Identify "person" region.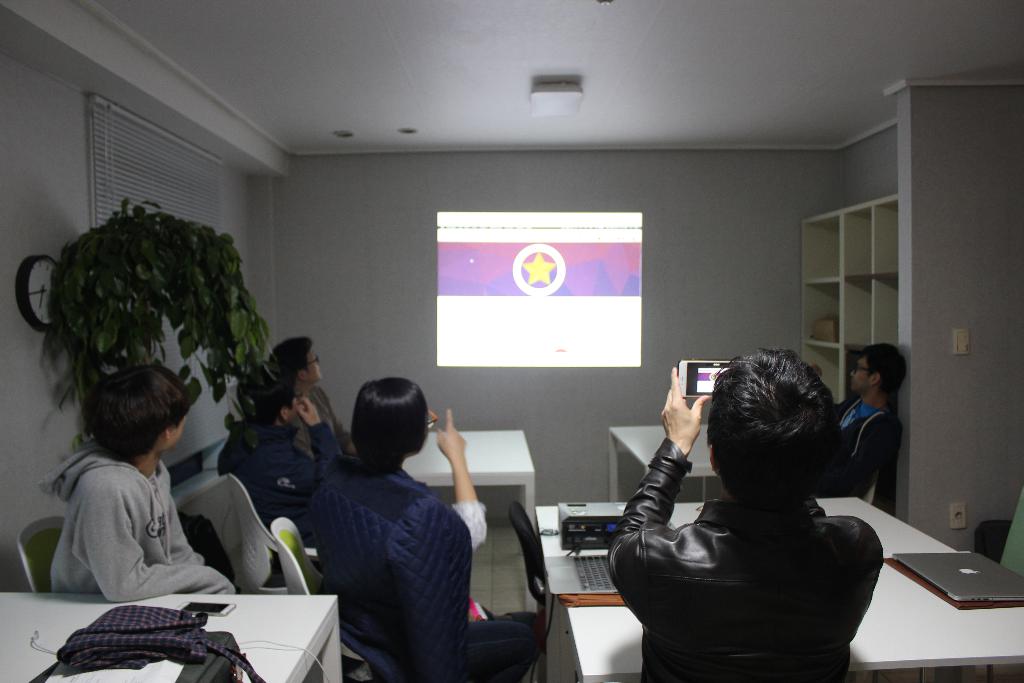
Region: pyautogui.locateOnScreen(210, 362, 344, 552).
